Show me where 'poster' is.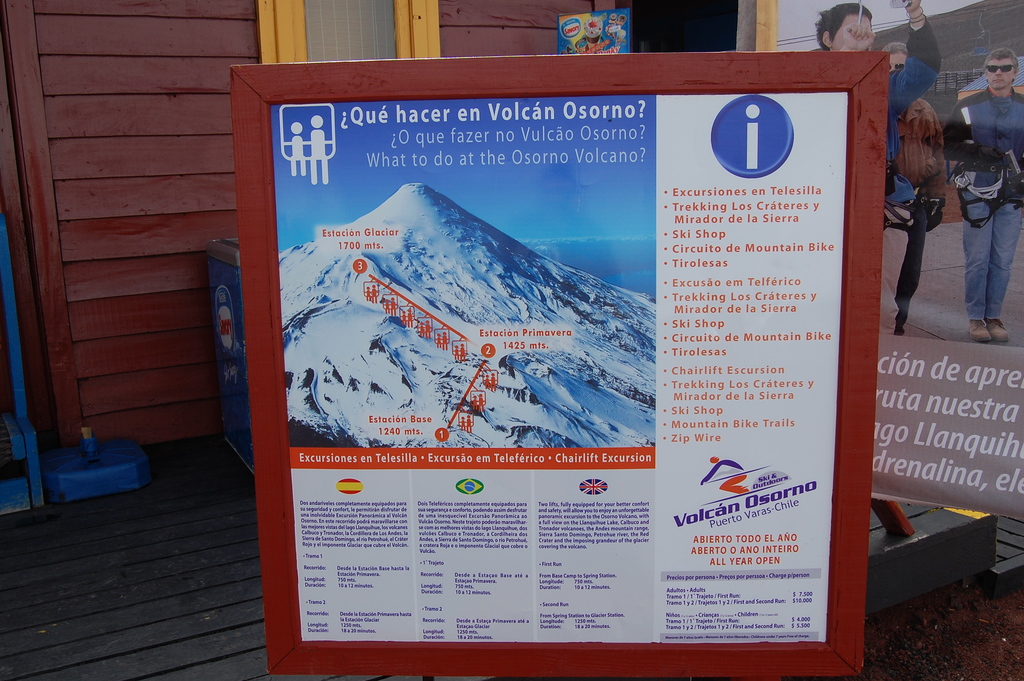
'poster' is at 268 83 840 644.
